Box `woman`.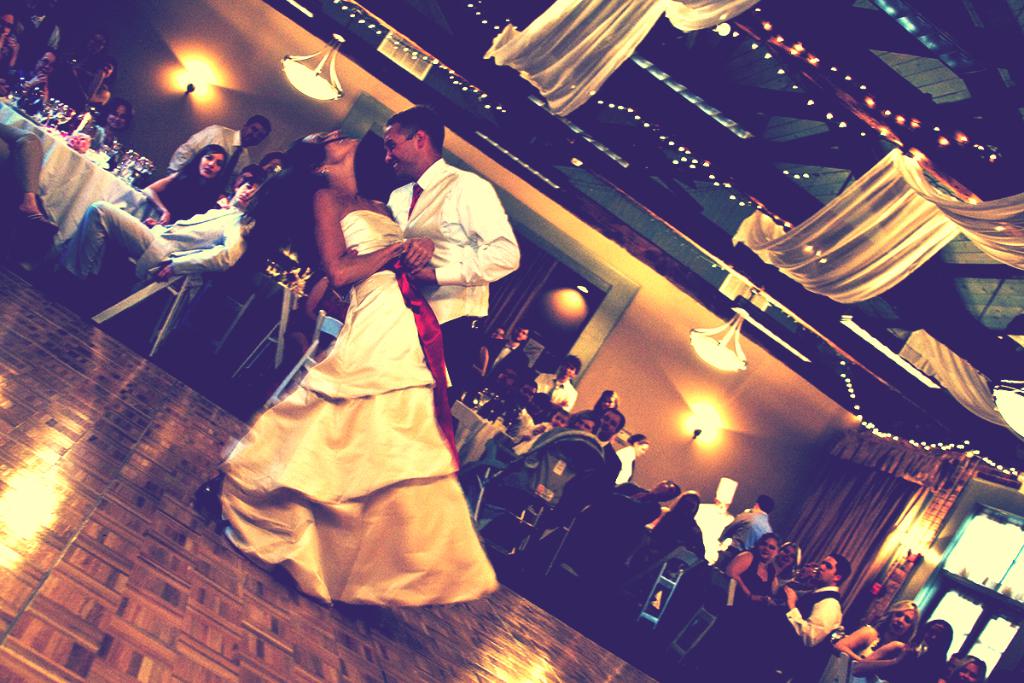
{"x1": 203, "y1": 134, "x2": 486, "y2": 610}.
